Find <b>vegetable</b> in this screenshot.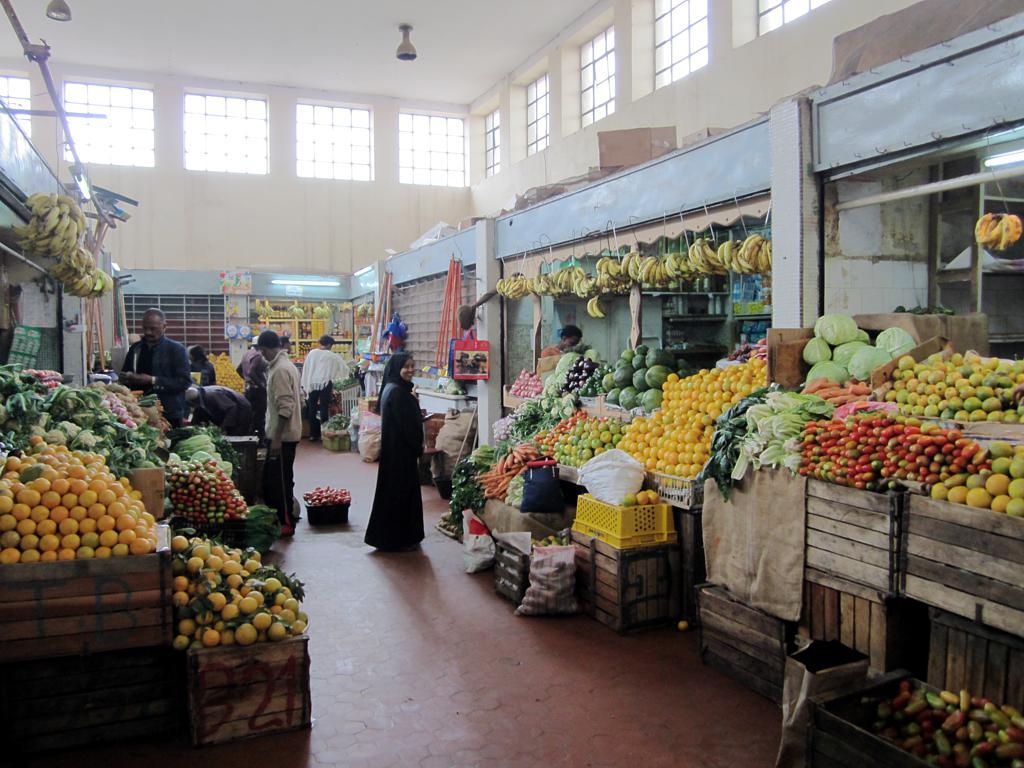
The bounding box for <b>vegetable</b> is (x1=851, y1=338, x2=886, y2=385).
